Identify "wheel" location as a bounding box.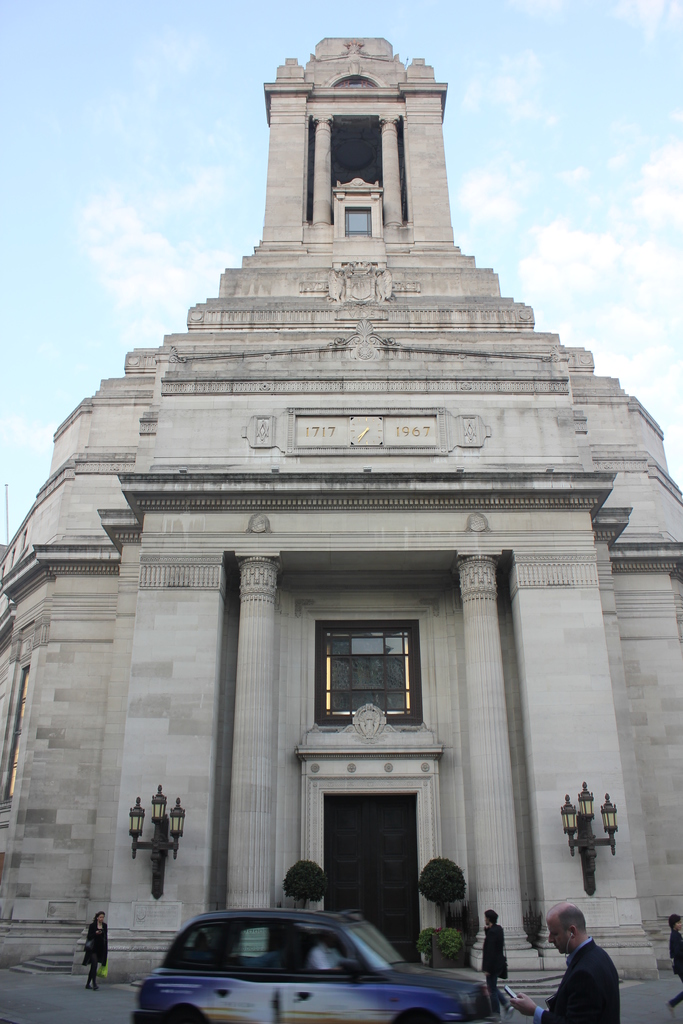
BBox(163, 1005, 200, 1023).
